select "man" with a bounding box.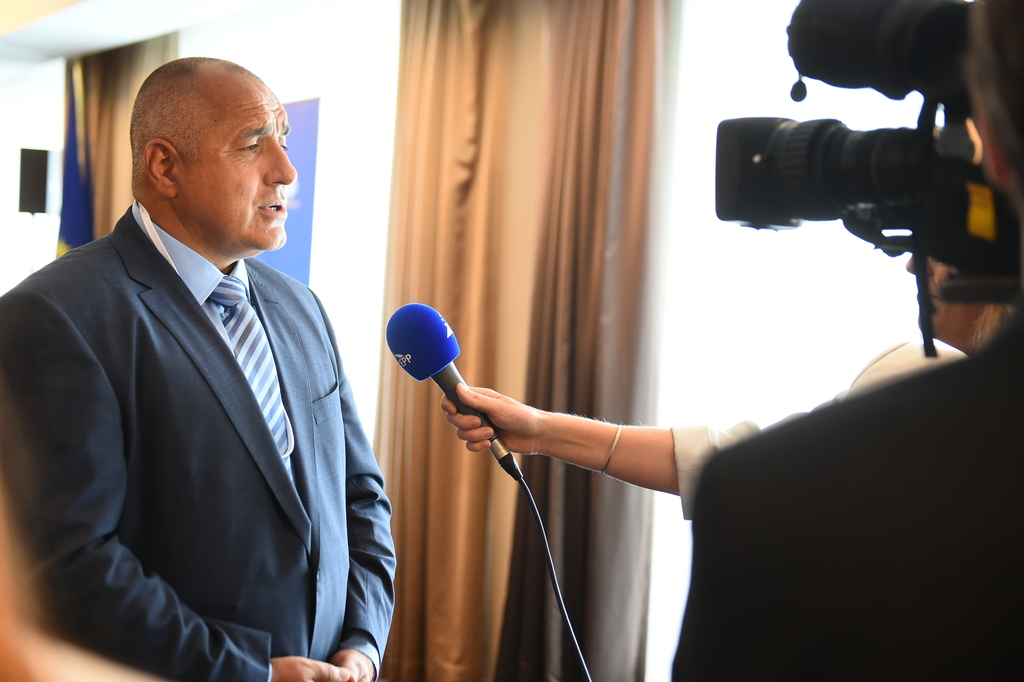
box(0, 51, 397, 681).
